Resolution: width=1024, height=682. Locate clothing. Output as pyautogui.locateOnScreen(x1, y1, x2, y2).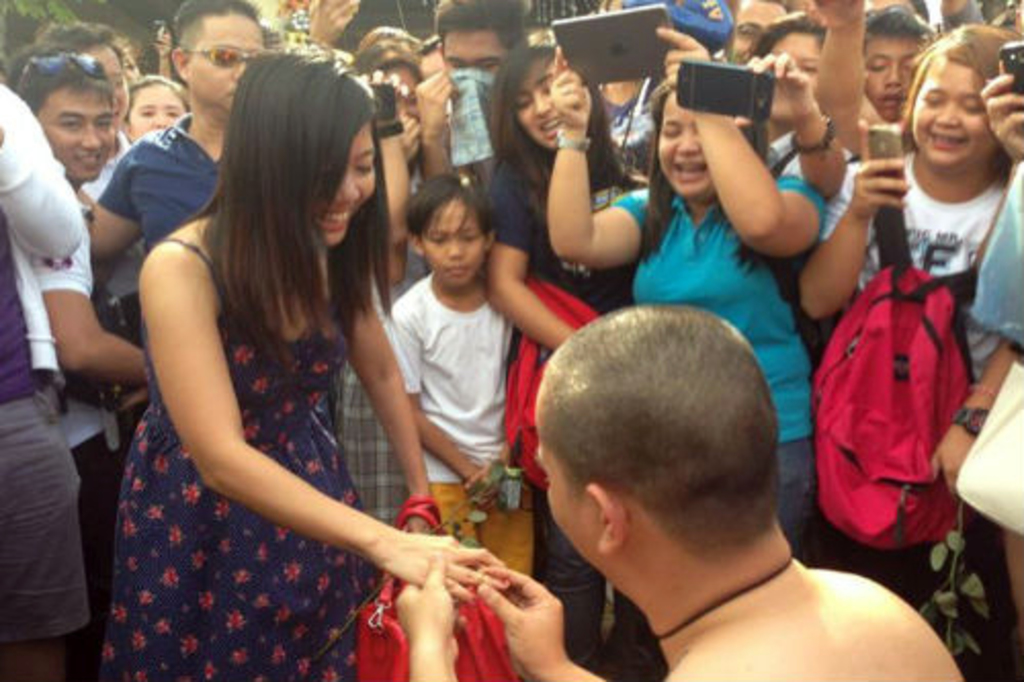
pyautogui.locateOnScreen(496, 131, 623, 680).
